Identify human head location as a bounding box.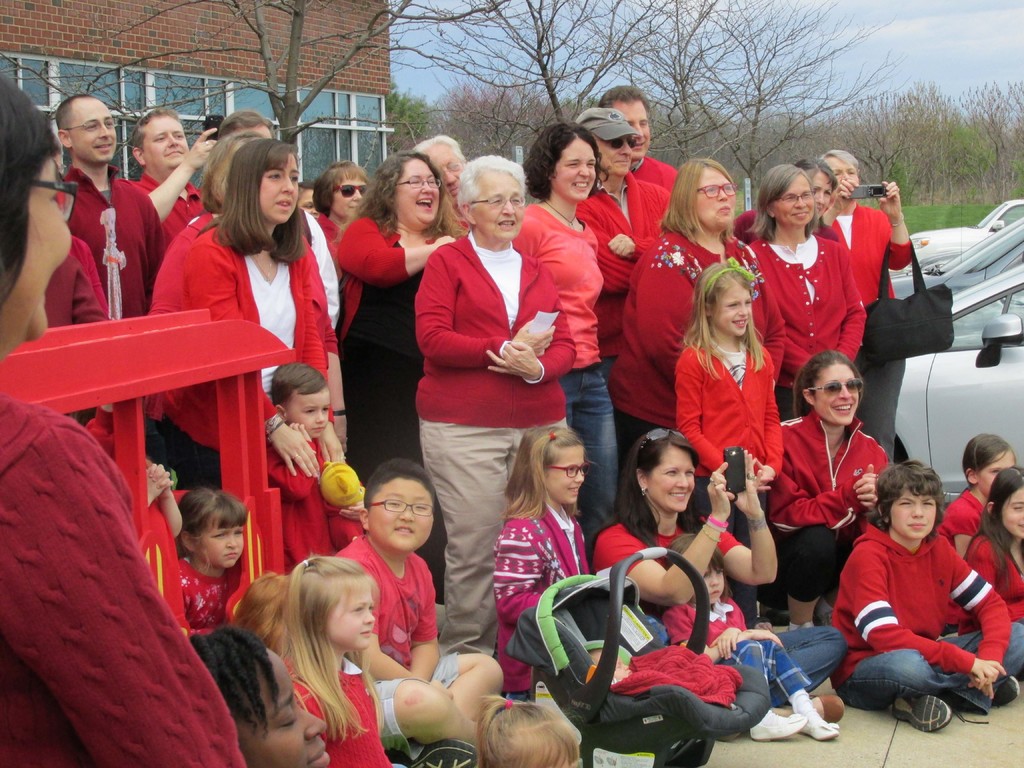
{"left": 189, "top": 627, "right": 333, "bottom": 767}.
